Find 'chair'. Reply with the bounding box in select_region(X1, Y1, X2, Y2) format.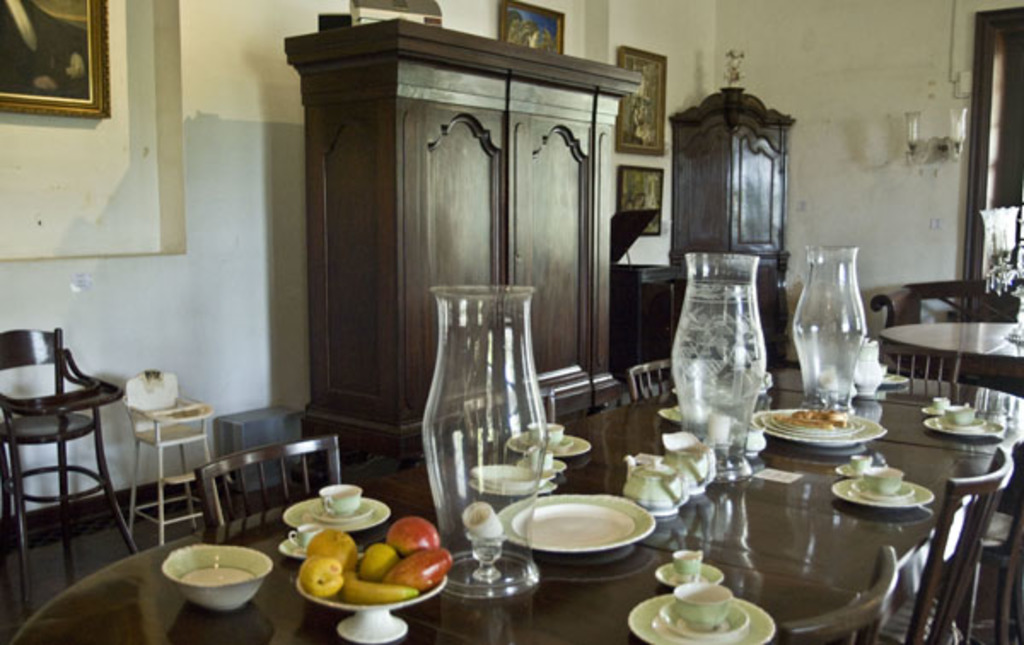
select_region(10, 321, 121, 568).
